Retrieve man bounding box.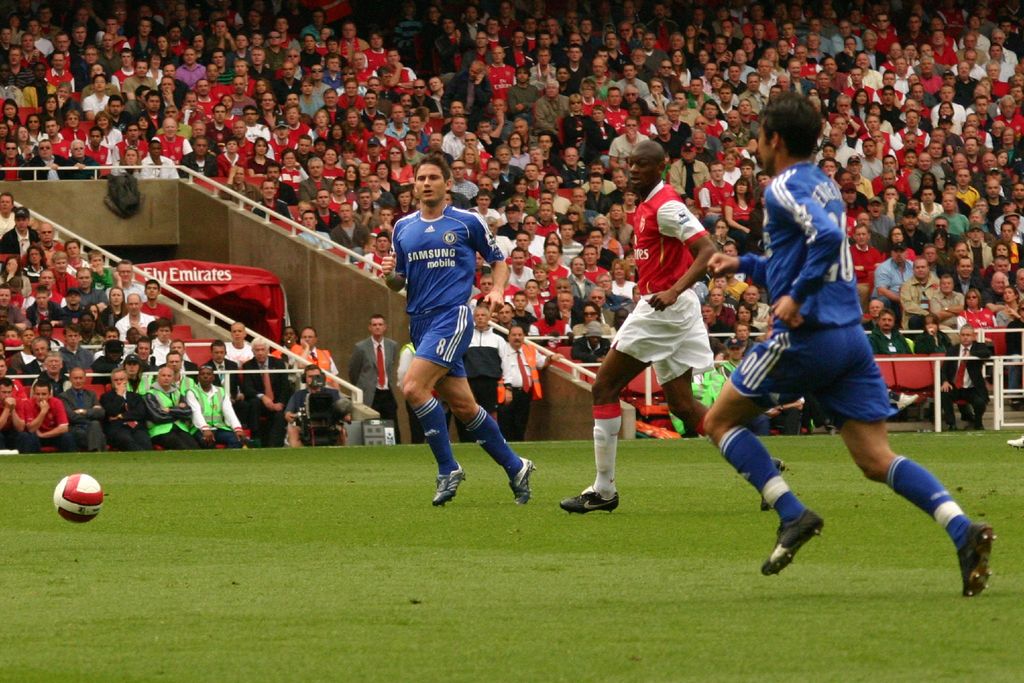
Bounding box: crop(55, 371, 109, 452).
